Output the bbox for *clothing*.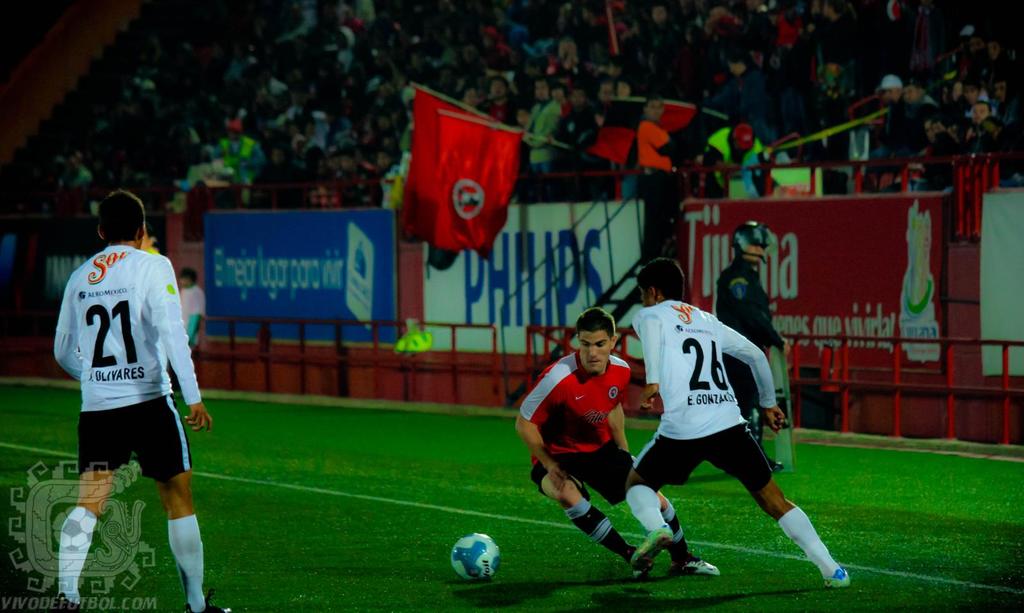
BBox(644, 295, 783, 495).
